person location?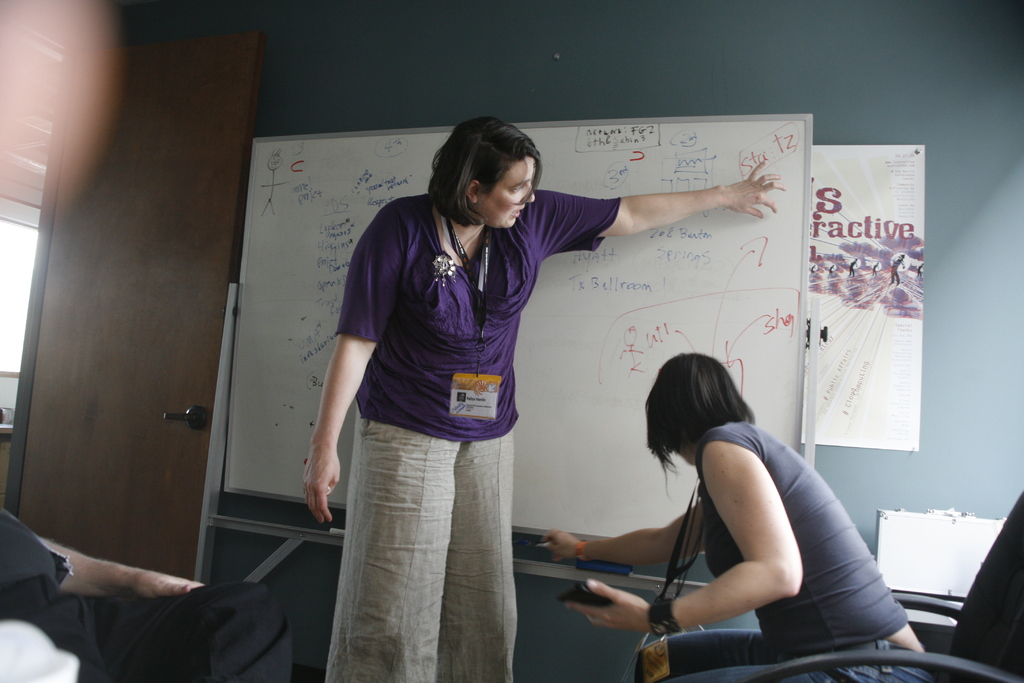
bbox=(298, 114, 785, 682)
